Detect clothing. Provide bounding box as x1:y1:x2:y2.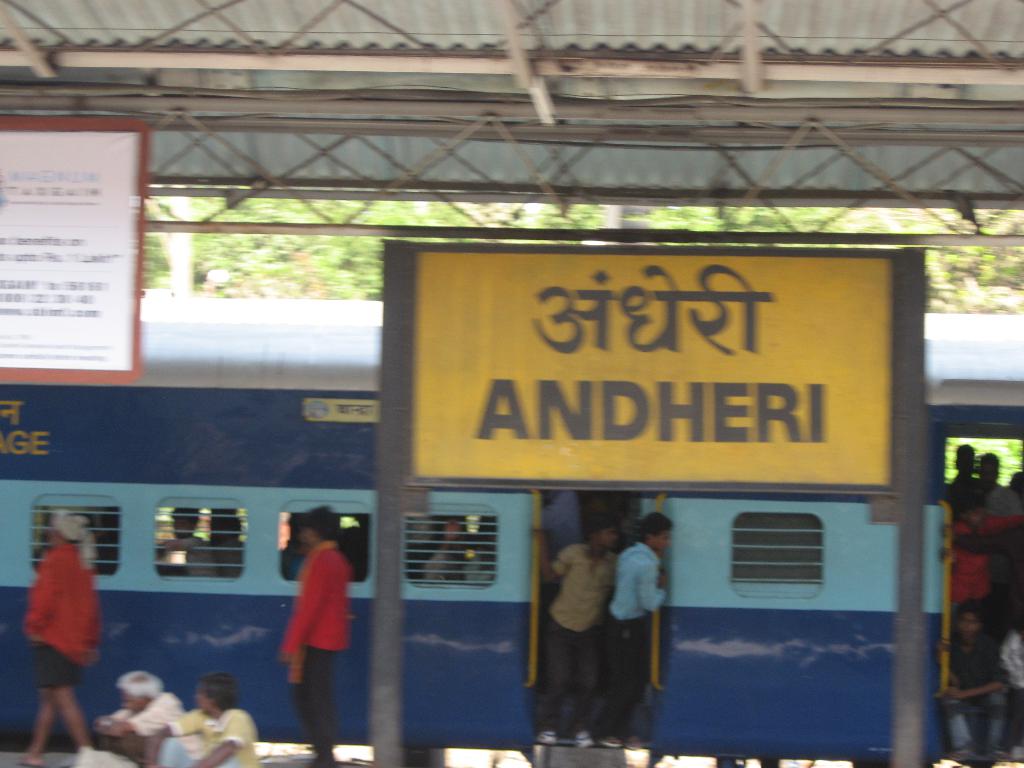
25:544:99:689.
